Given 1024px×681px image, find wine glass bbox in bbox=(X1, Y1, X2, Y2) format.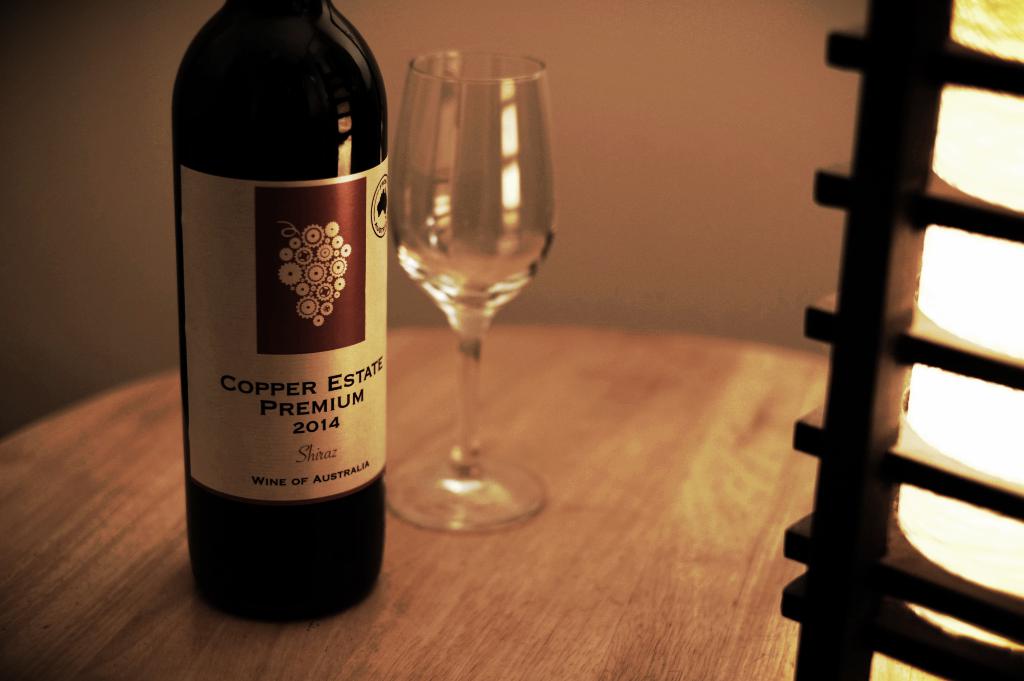
bbox=(388, 54, 546, 532).
